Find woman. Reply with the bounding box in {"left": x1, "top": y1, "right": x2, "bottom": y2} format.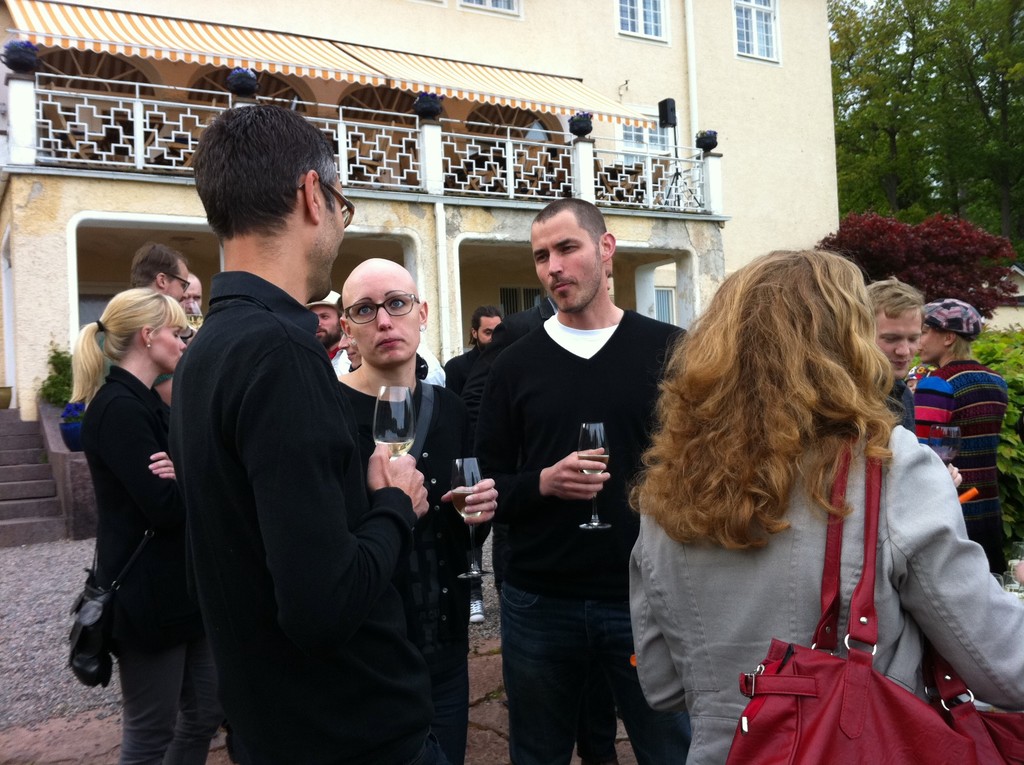
{"left": 334, "top": 254, "right": 498, "bottom": 764}.
